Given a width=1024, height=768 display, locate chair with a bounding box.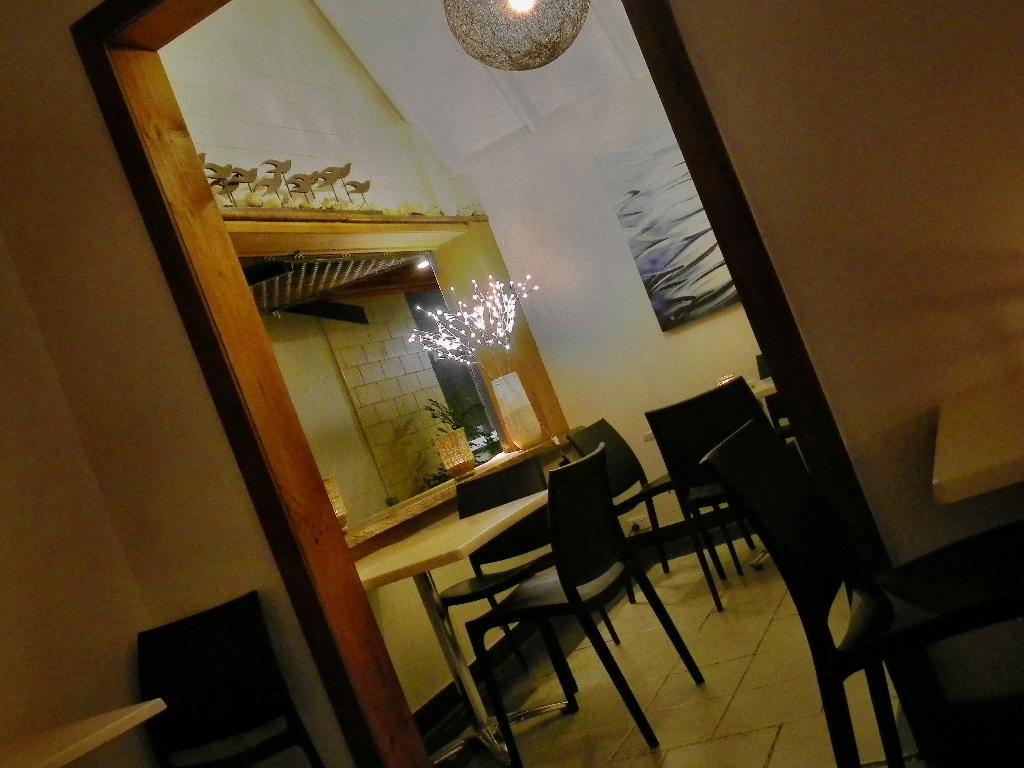
Located: (429, 452, 620, 717).
